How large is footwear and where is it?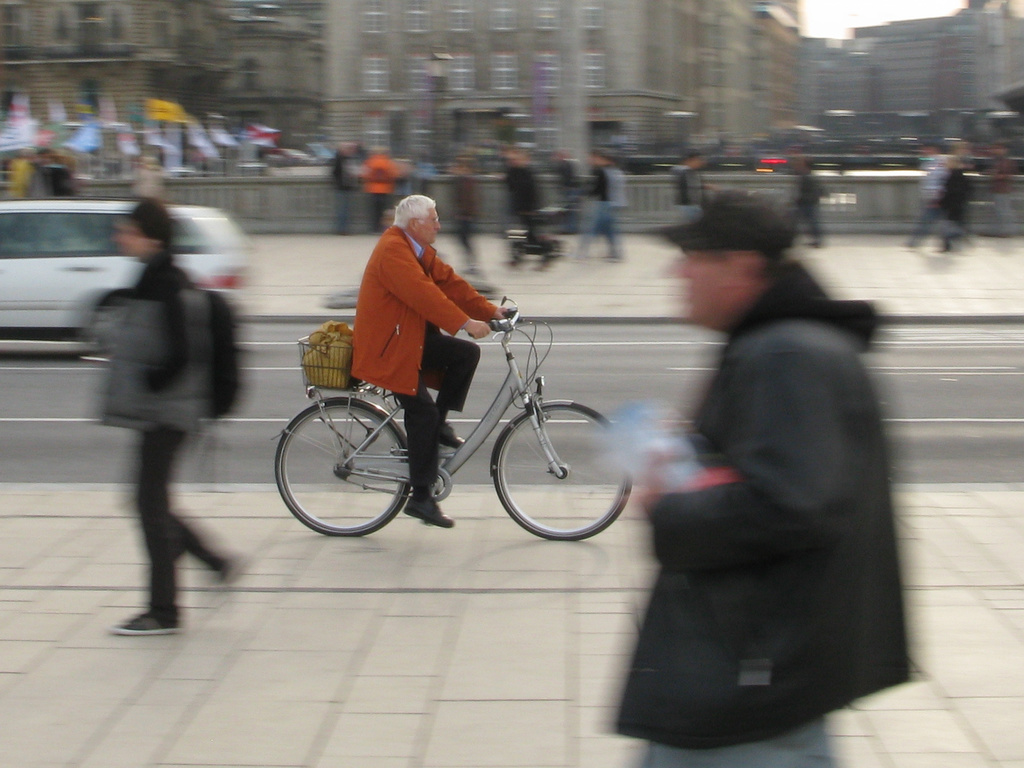
Bounding box: detection(109, 602, 179, 644).
